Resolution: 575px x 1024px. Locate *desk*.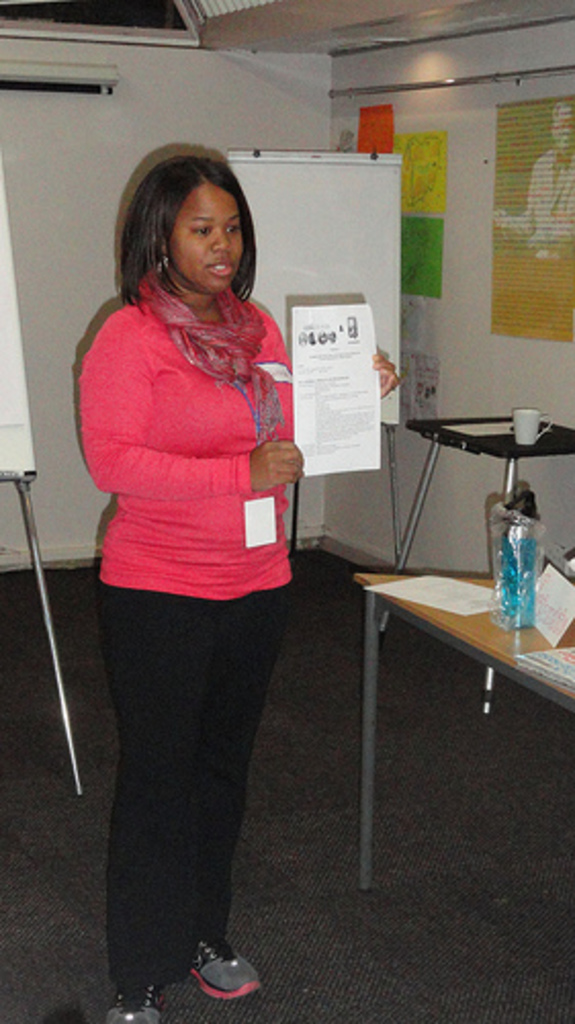
338:526:574:842.
